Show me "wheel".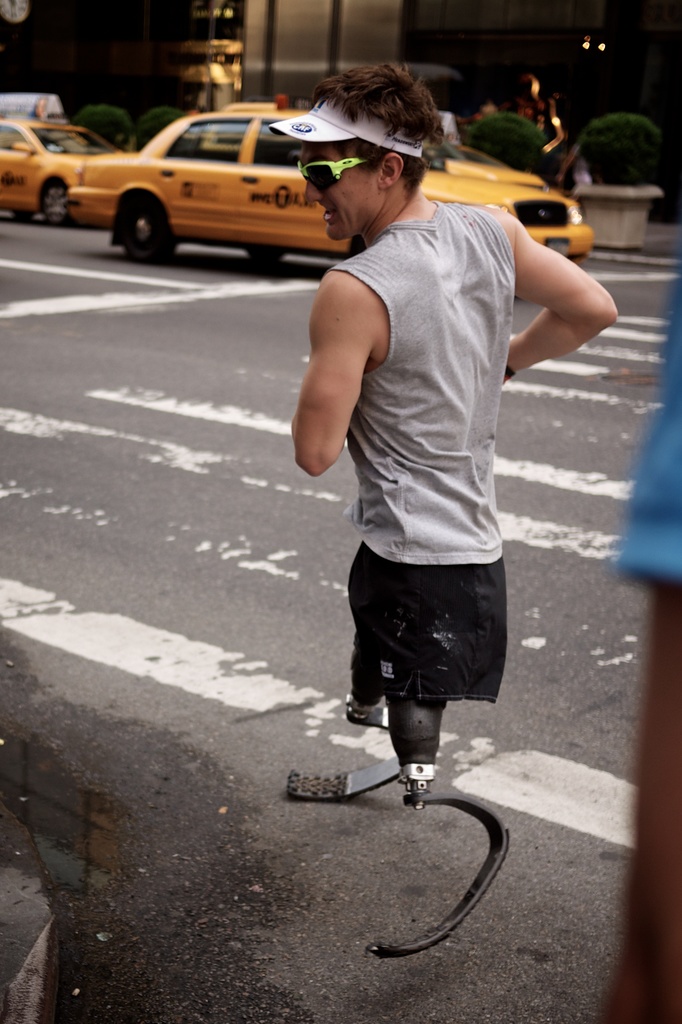
"wheel" is here: {"left": 3, "top": 205, "right": 31, "bottom": 223}.
